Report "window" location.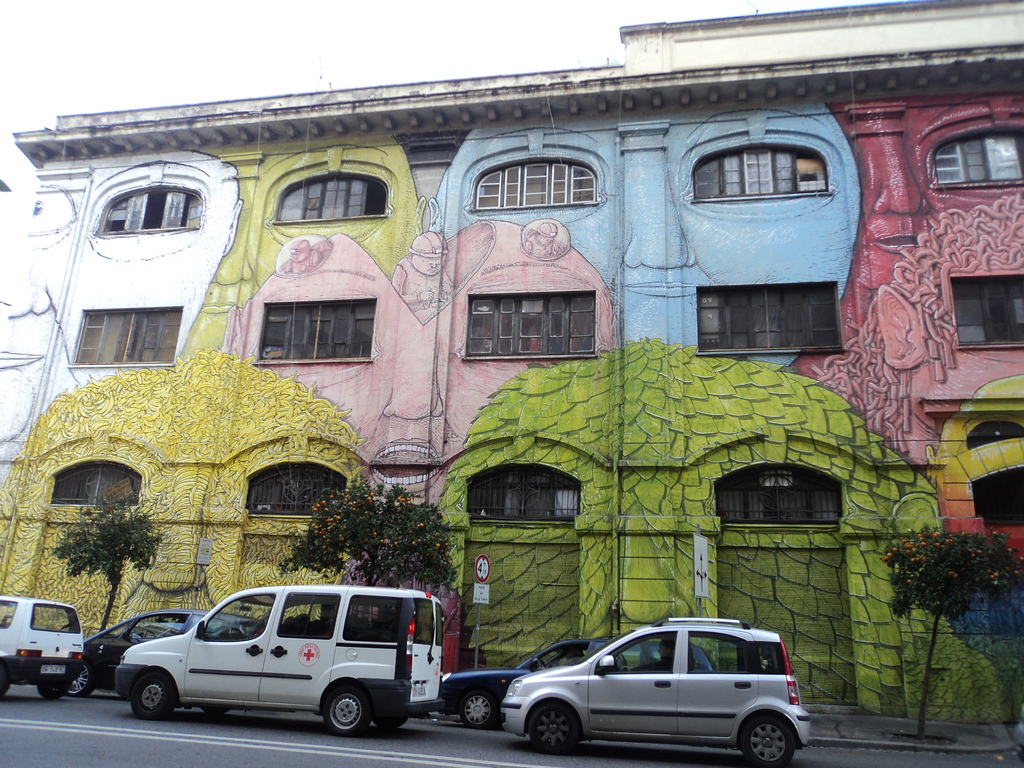
Report: bbox(468, 464, 579, 521).
